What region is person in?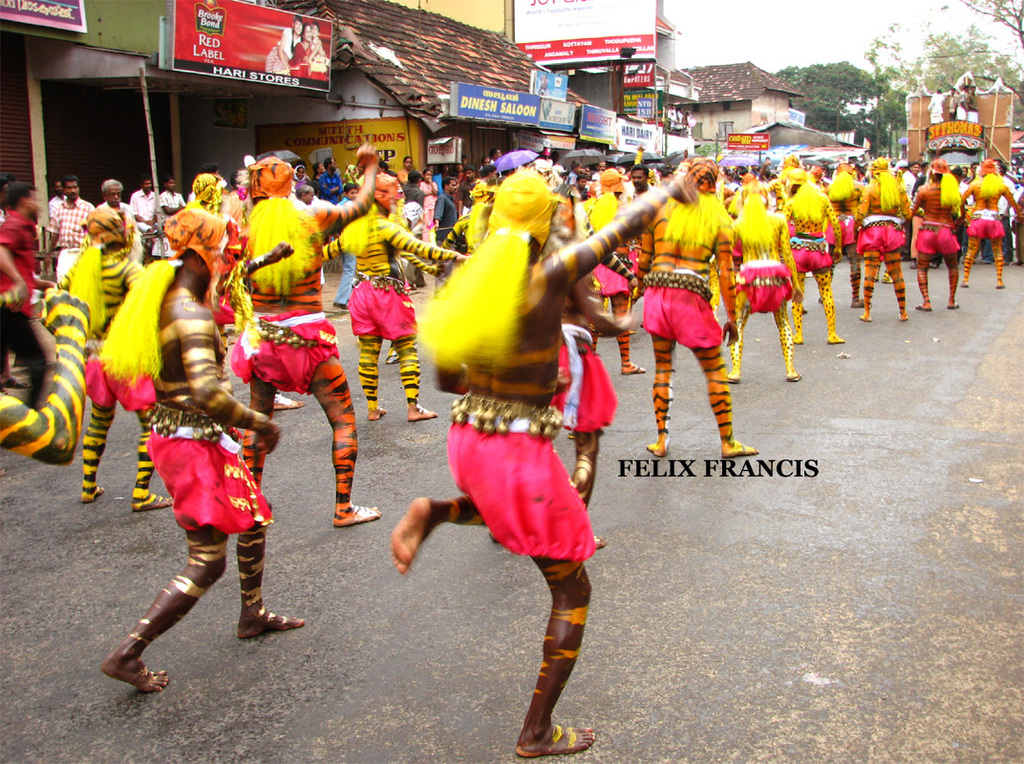
left=721, top=164, right=805, bottom=379.
